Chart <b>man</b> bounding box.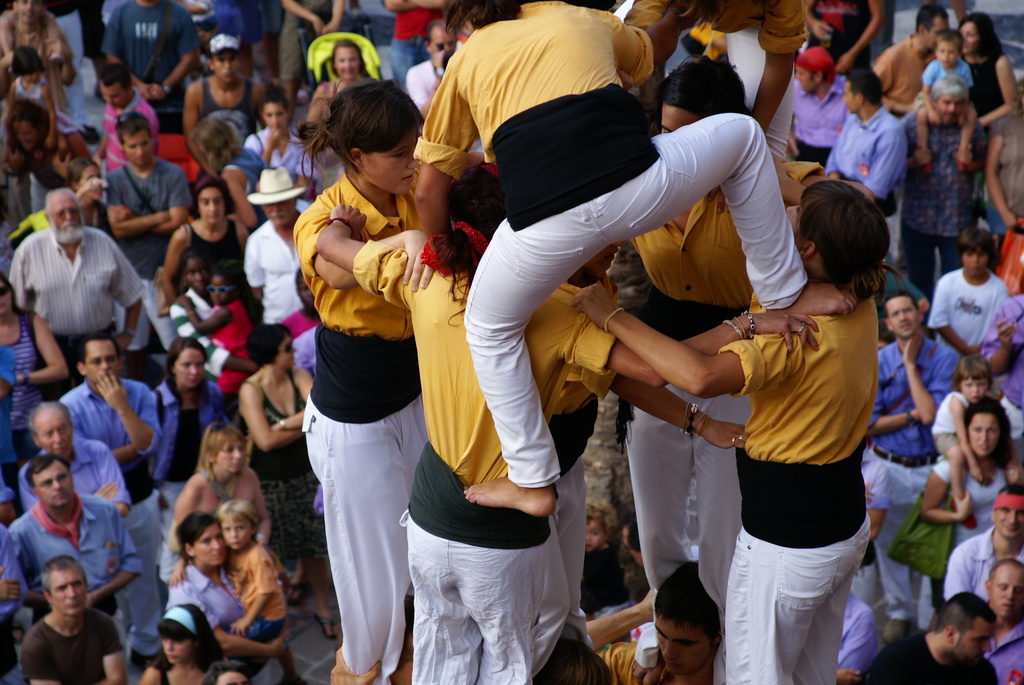
Charted: 241 166 307 326.
